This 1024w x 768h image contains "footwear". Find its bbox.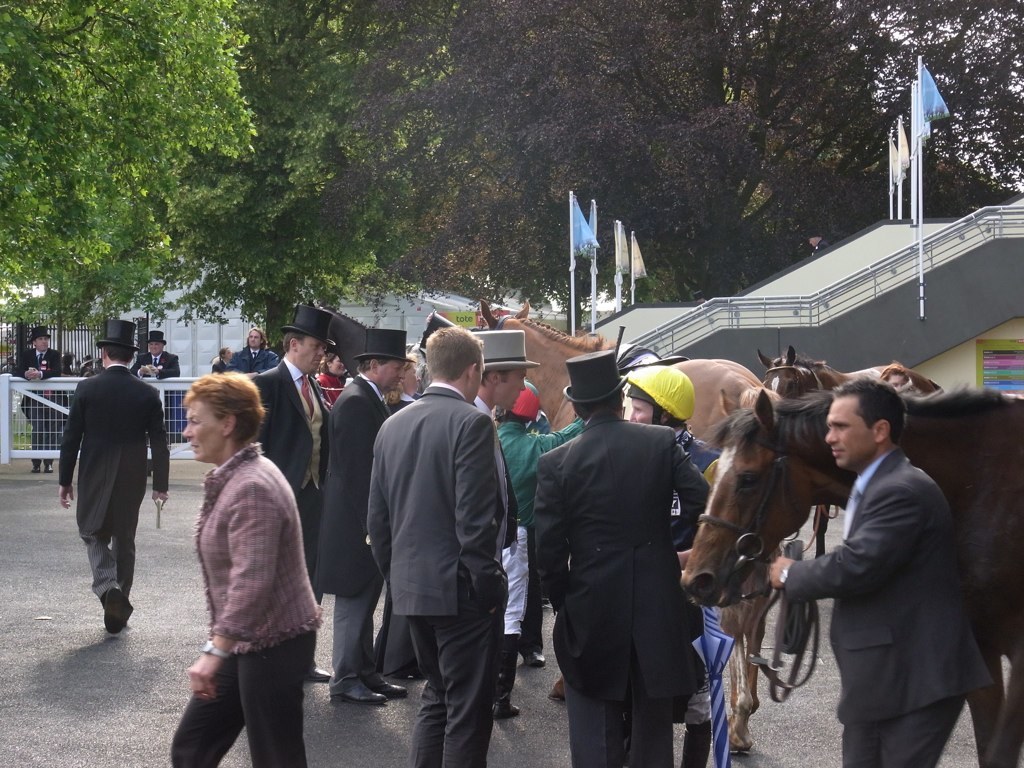
[left=364, top=671, right=408, bottom=699].
